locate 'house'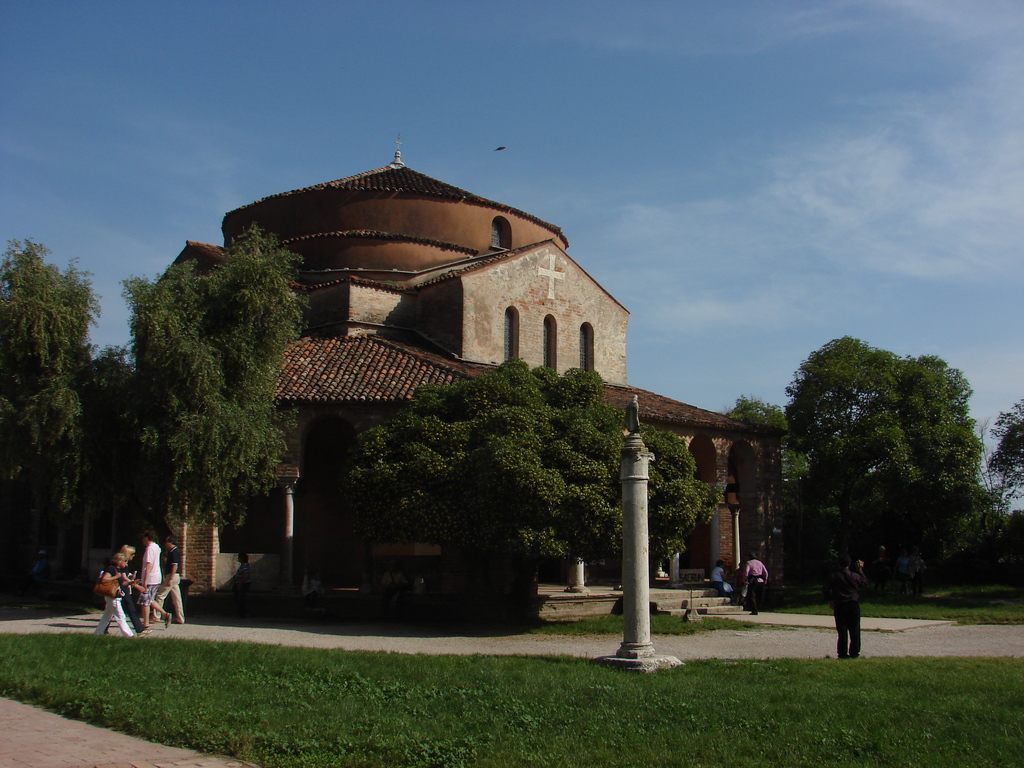
153 151 793 610
